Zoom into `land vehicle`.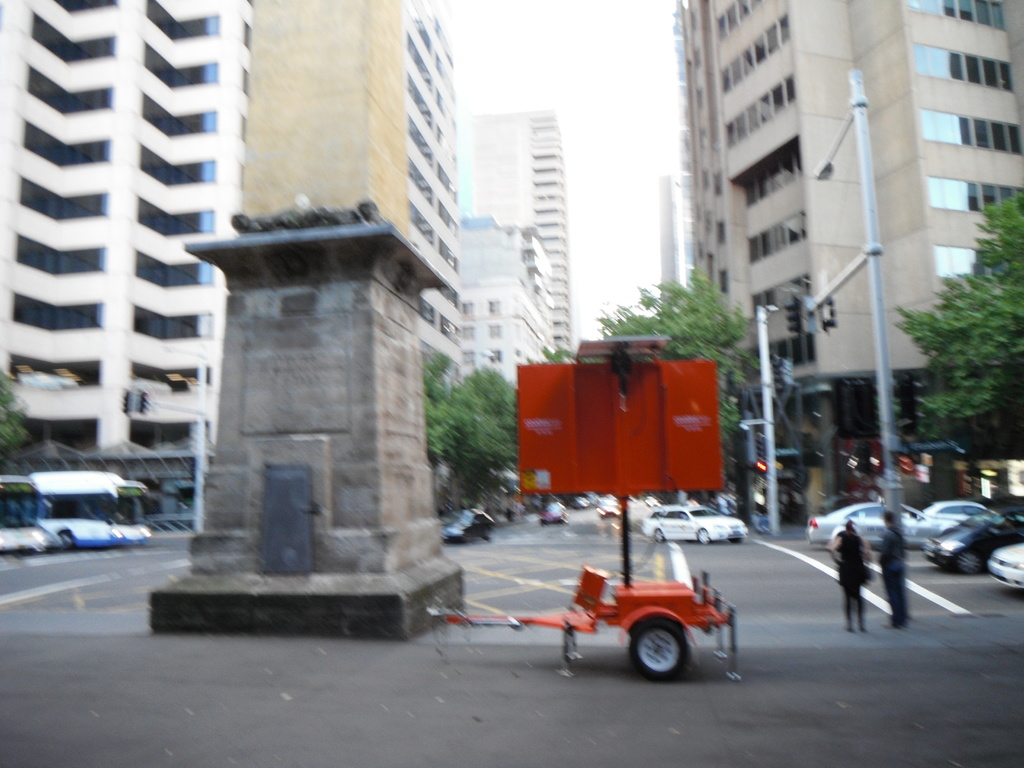
Zoom target: <region>808, 502, 957, 547</region>.
